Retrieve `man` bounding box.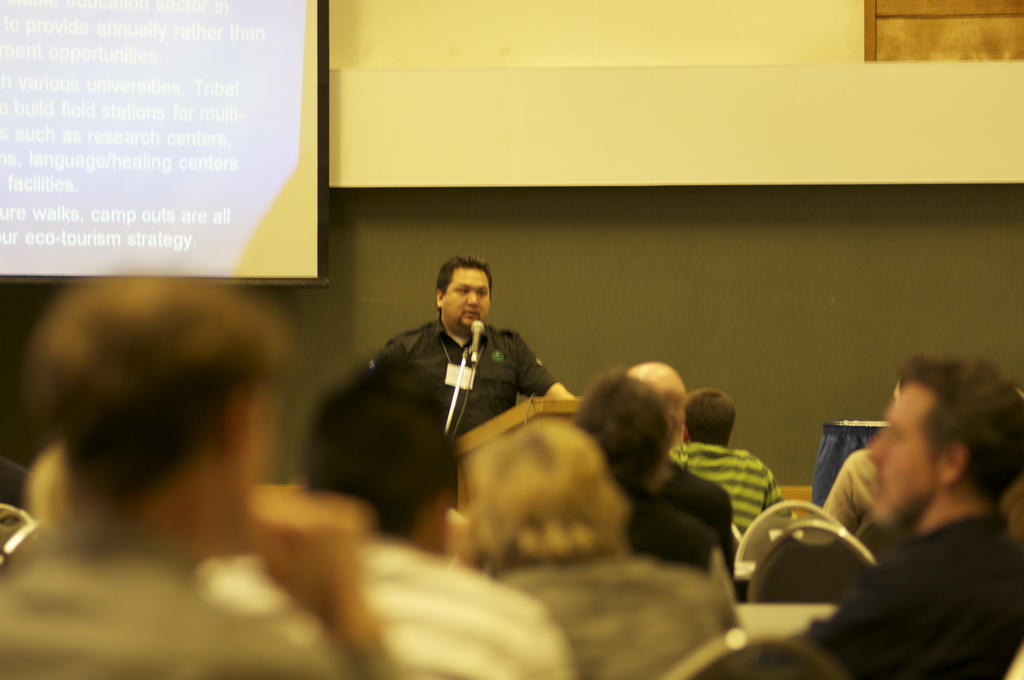
Bounding box: BBox(0, 269, 408, 679).
